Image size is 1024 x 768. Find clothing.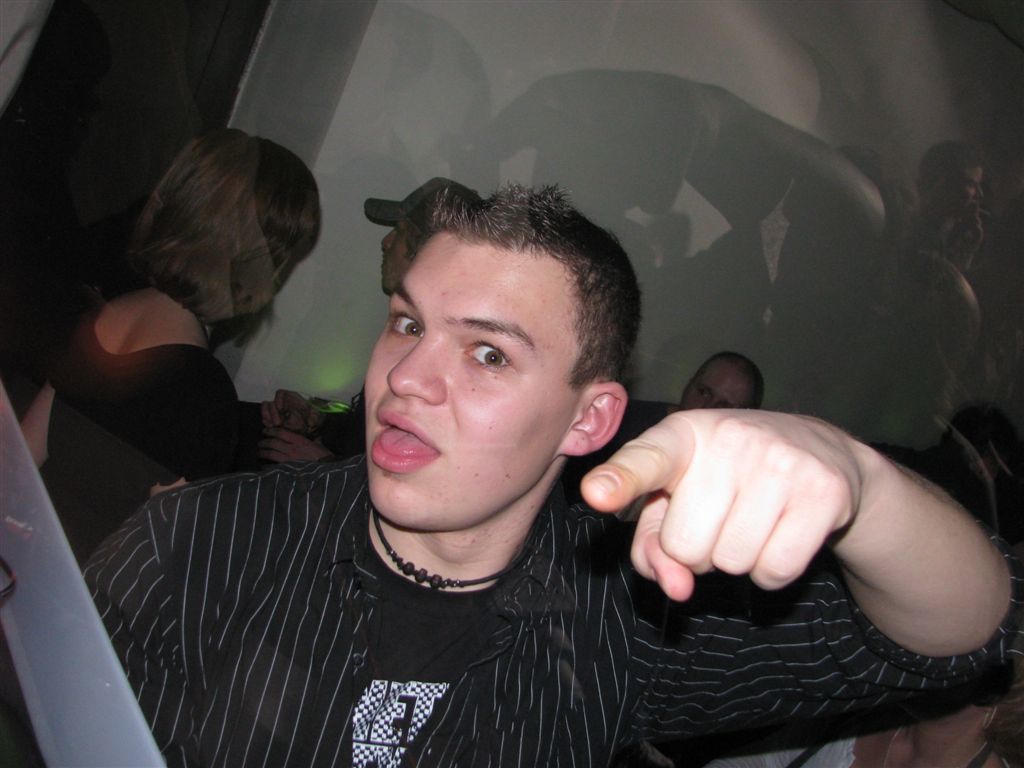
73/415/741/767.
